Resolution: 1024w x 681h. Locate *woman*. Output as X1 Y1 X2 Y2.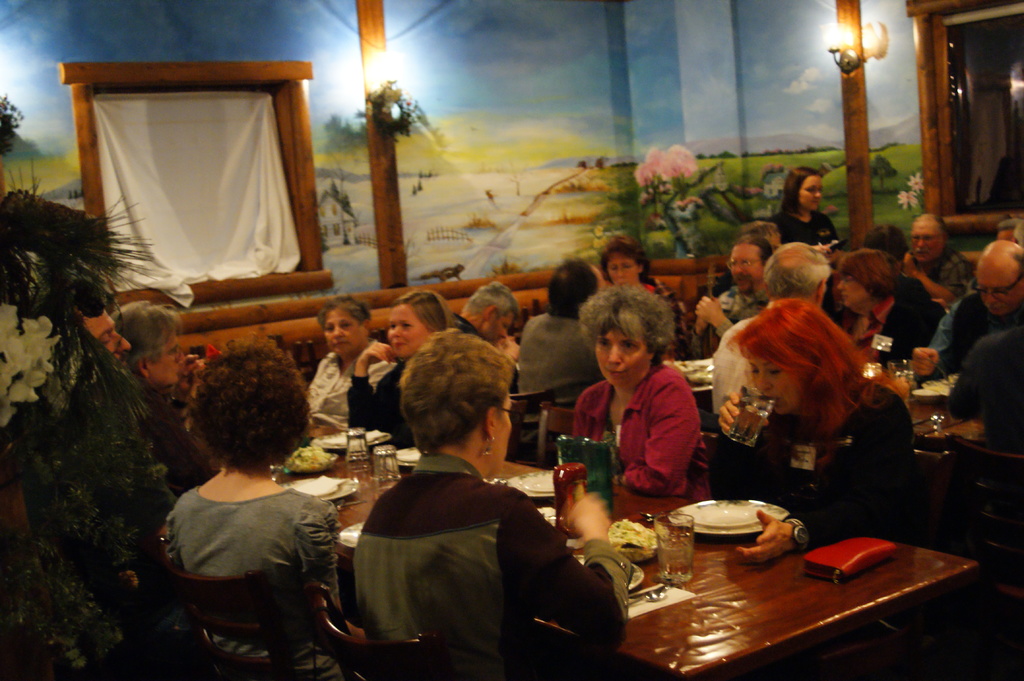
839 247 945 397.
